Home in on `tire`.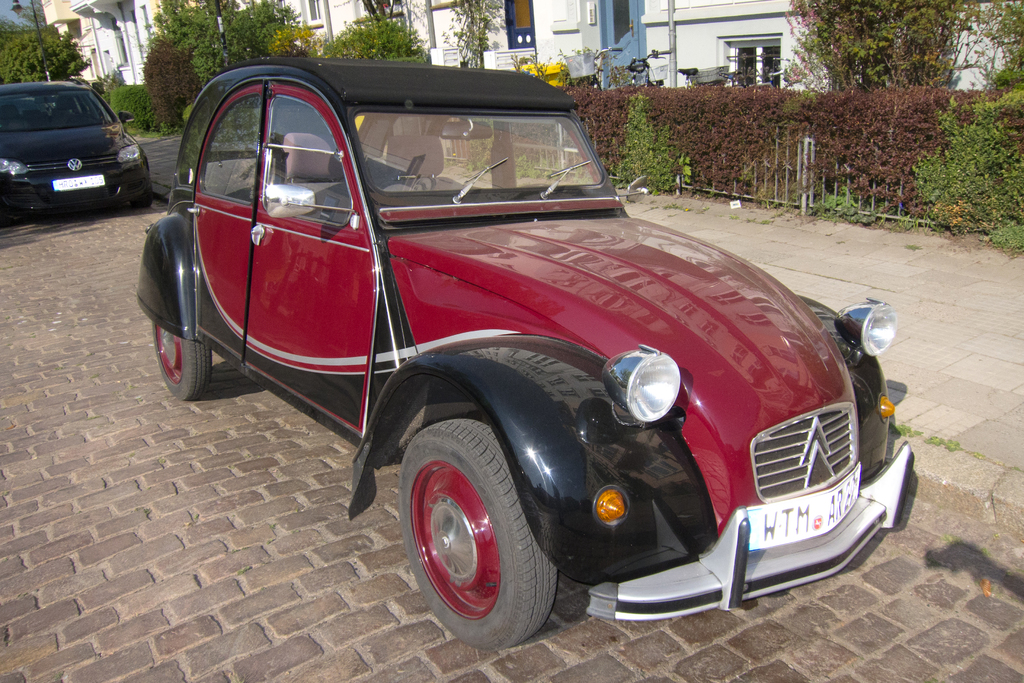
Homed in at [left=399, top=420, right=560, bottom=648].
